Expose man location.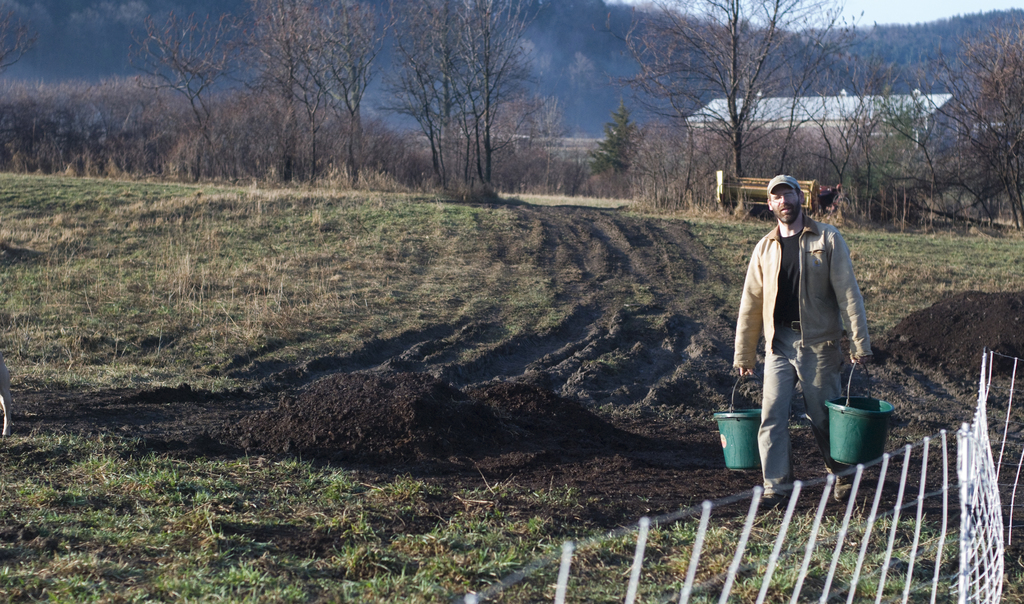
Exposed at {"left": 744, "top": 171, "right": 884, "bottom": 499}.
